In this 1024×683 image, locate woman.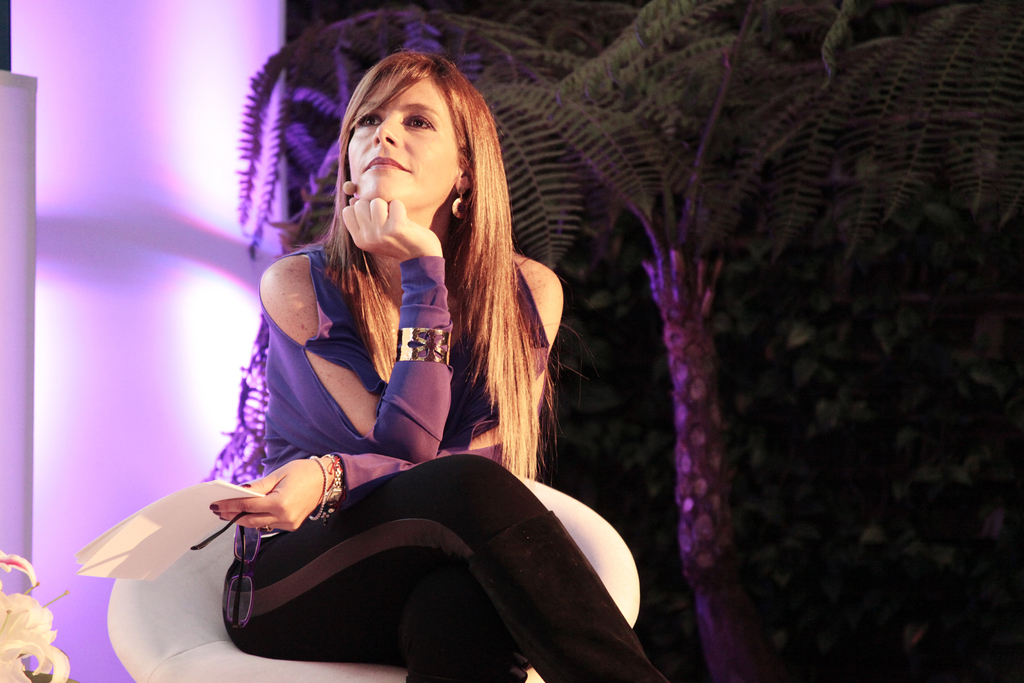
Bounding box: crop(185, 47, 619, 680).
